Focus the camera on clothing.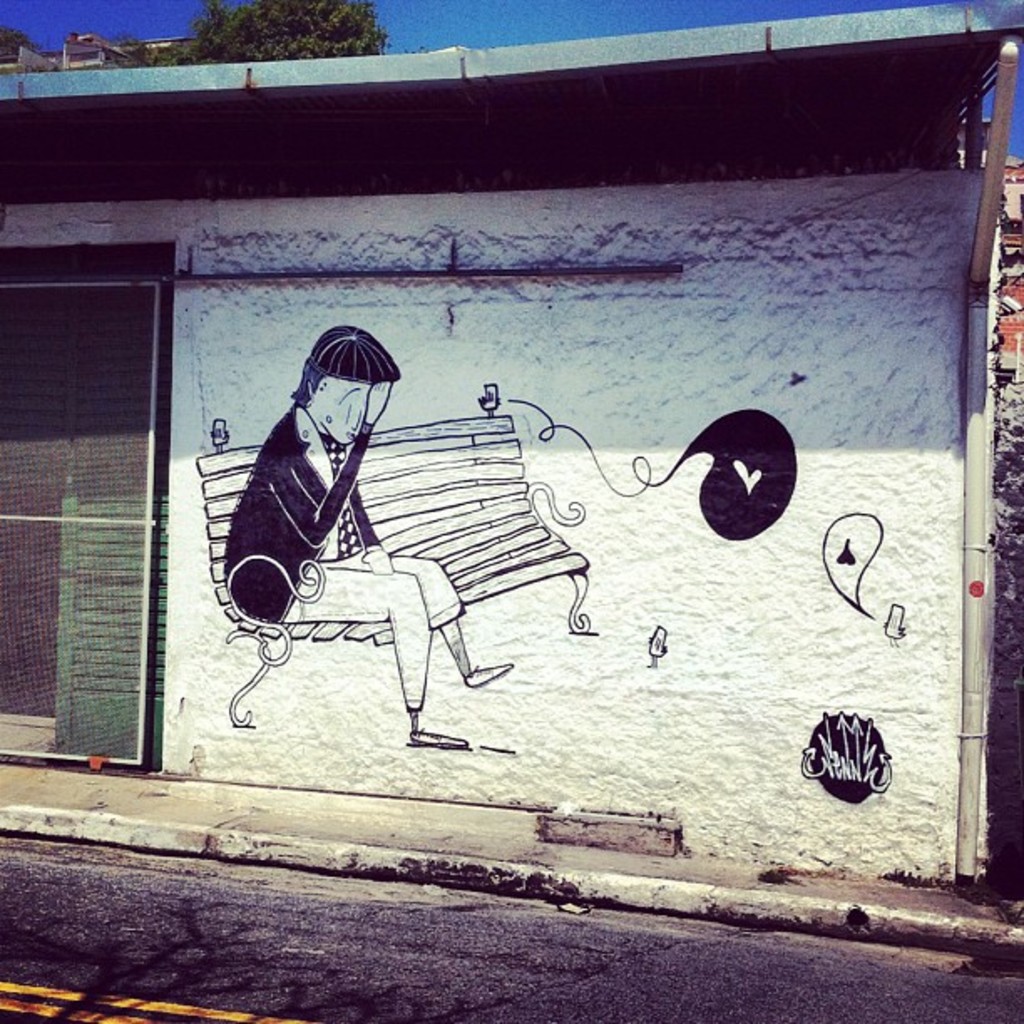
Focus region: select_region(209, 306, 447, 683).
